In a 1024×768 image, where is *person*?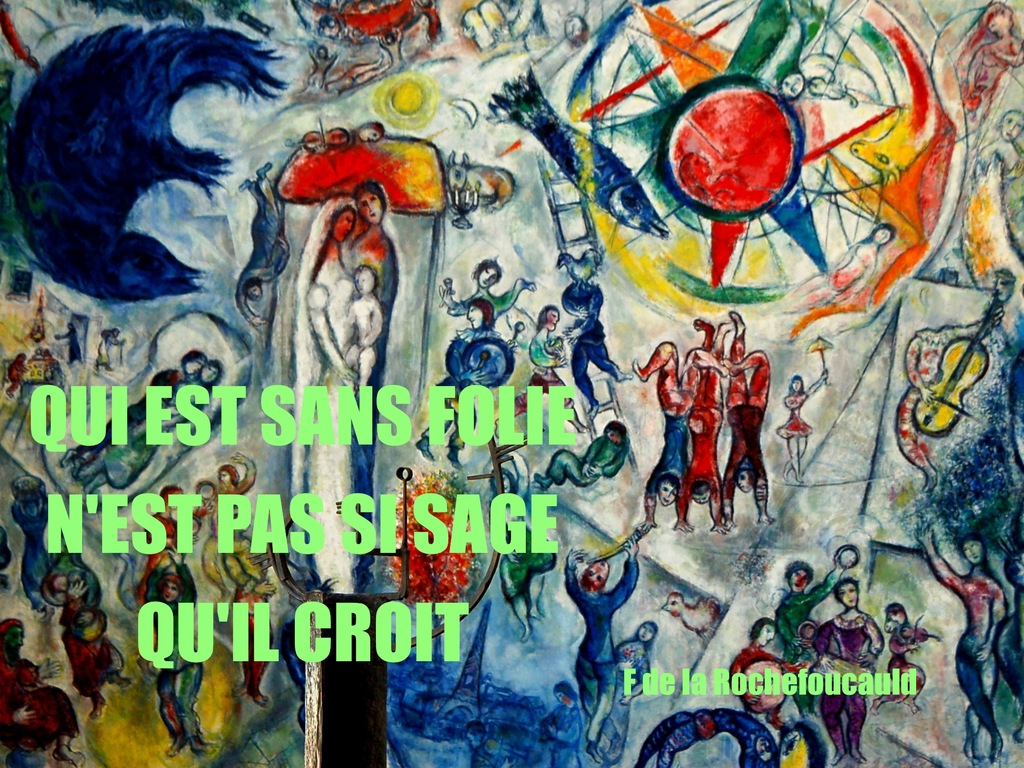
pyautogui.locateOnScreen(810, 572, 879, 763).
